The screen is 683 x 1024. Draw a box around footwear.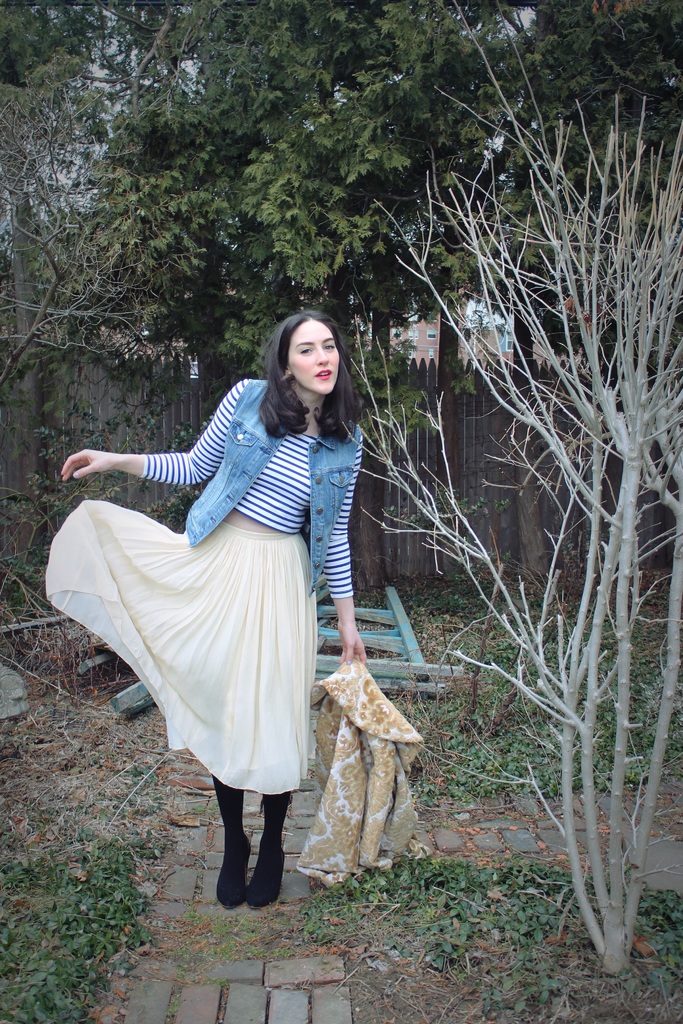
box=[211, 778, 250, 904].
